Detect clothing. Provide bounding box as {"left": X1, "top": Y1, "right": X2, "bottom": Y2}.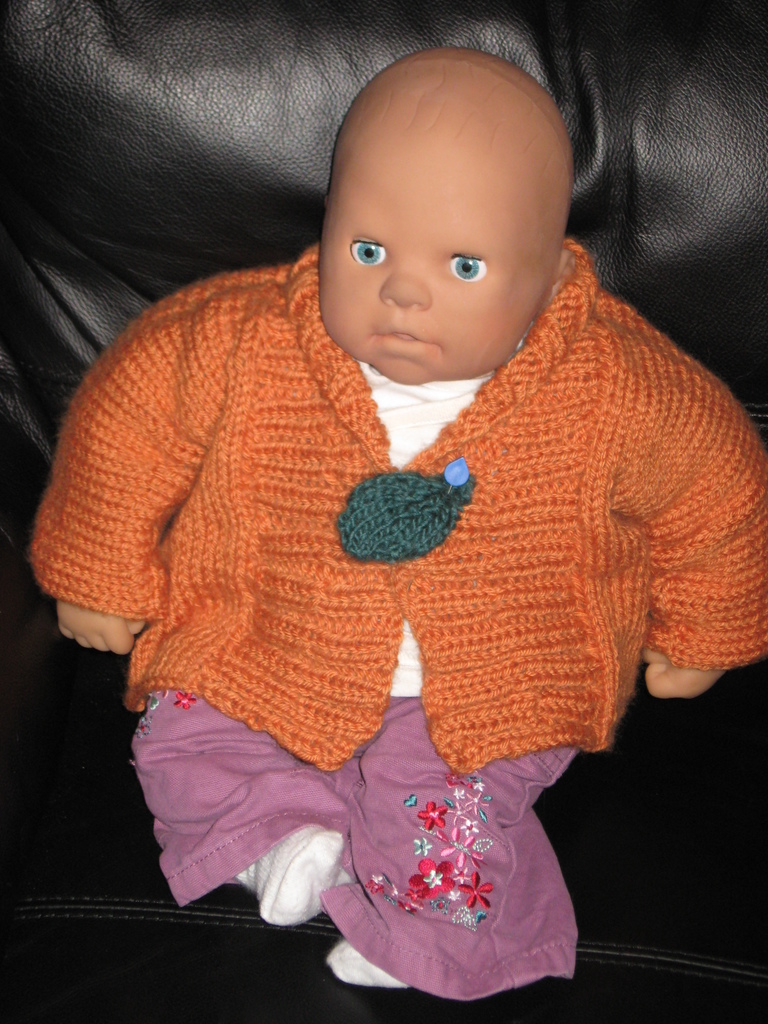
{"left": 44, "top": 186, "right": 737, "bottom": 979}.
